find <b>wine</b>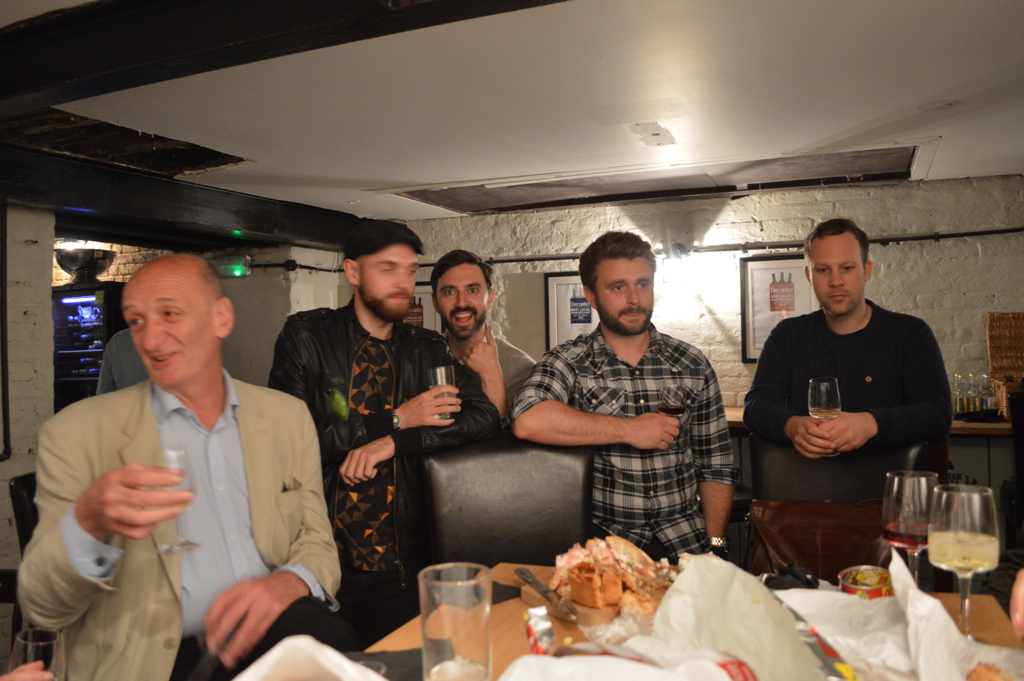
left=809, top=409, right=844, bottom=422
